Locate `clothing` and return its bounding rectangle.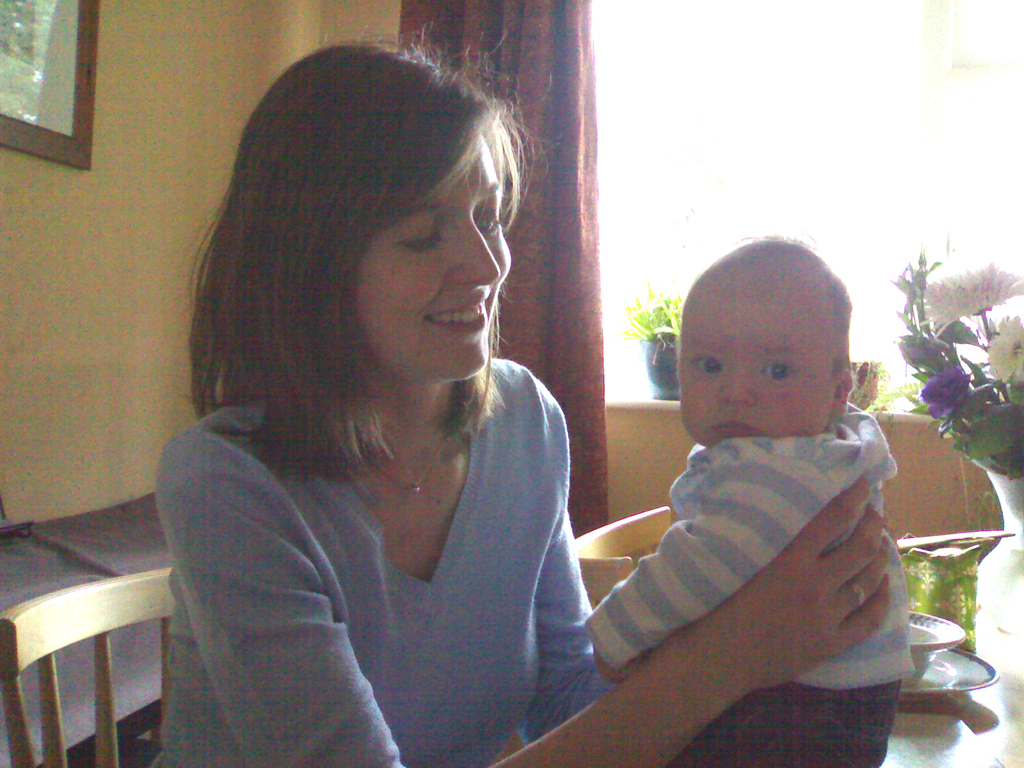
(left=152, top=347, right=628, bottom=767).
